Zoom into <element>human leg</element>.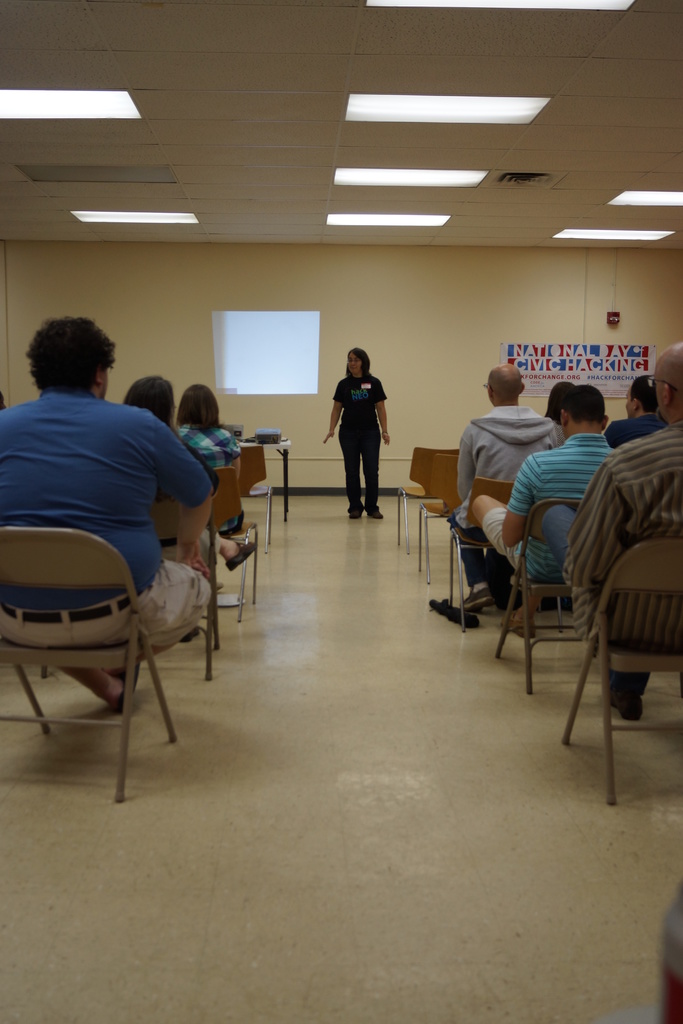
Zoom target: (114,563,207,687).
